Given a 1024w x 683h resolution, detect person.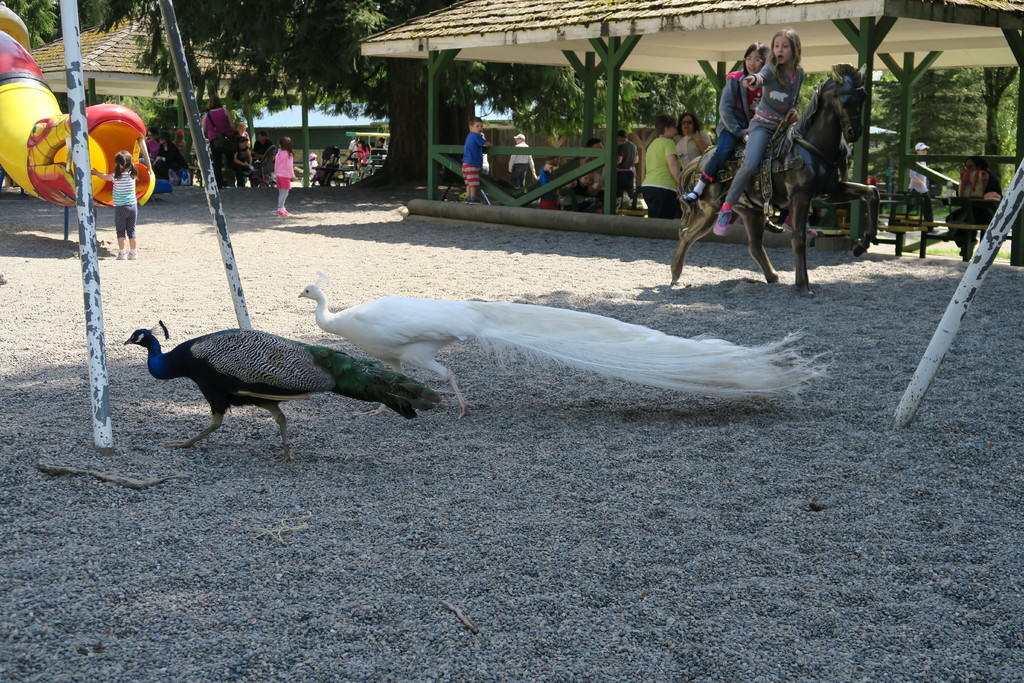
region(307, 149, 320, 180).
